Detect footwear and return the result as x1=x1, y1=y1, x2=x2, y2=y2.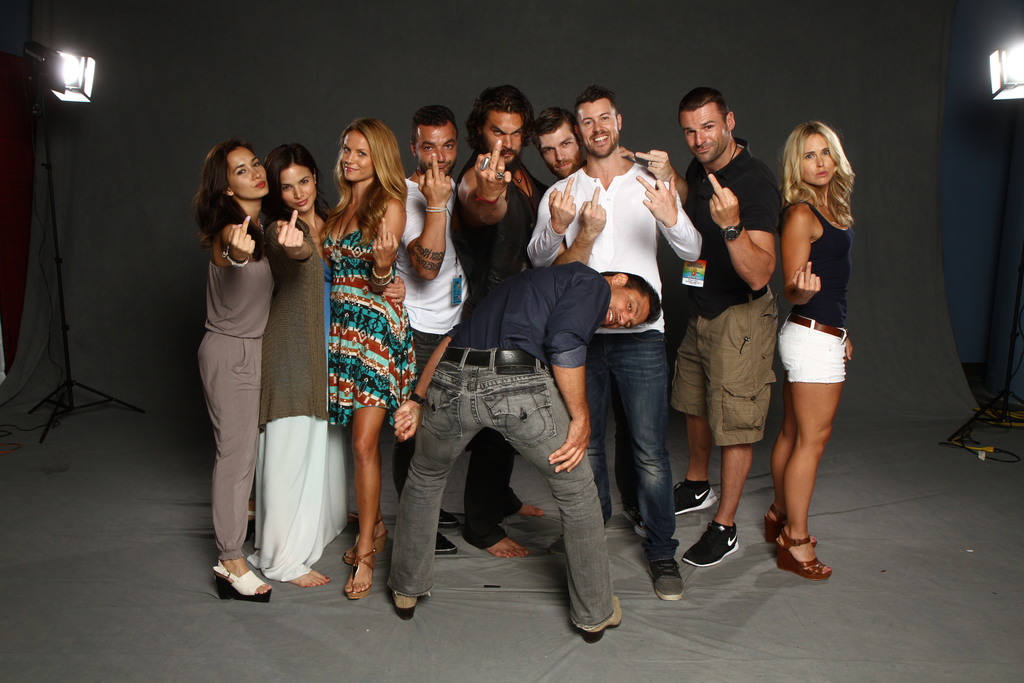
x1=436, y1=531, x2=458, y2=554.
